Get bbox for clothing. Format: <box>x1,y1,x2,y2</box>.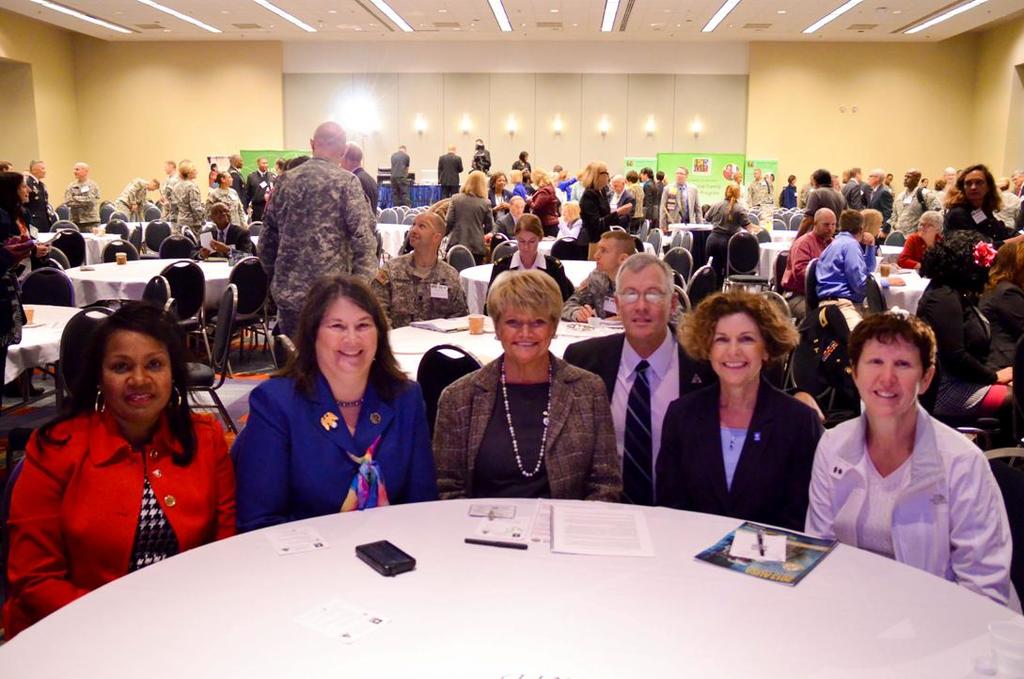
<box>206,223,239,252</box>.
